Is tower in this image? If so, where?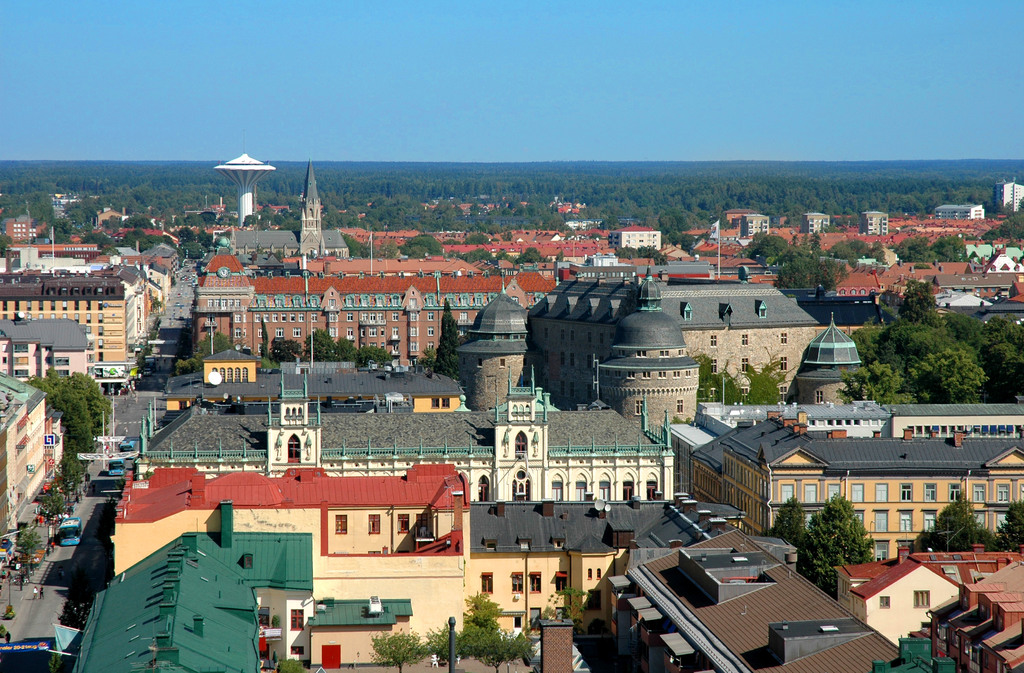
Yes, at [303, 167, 321, 258].
